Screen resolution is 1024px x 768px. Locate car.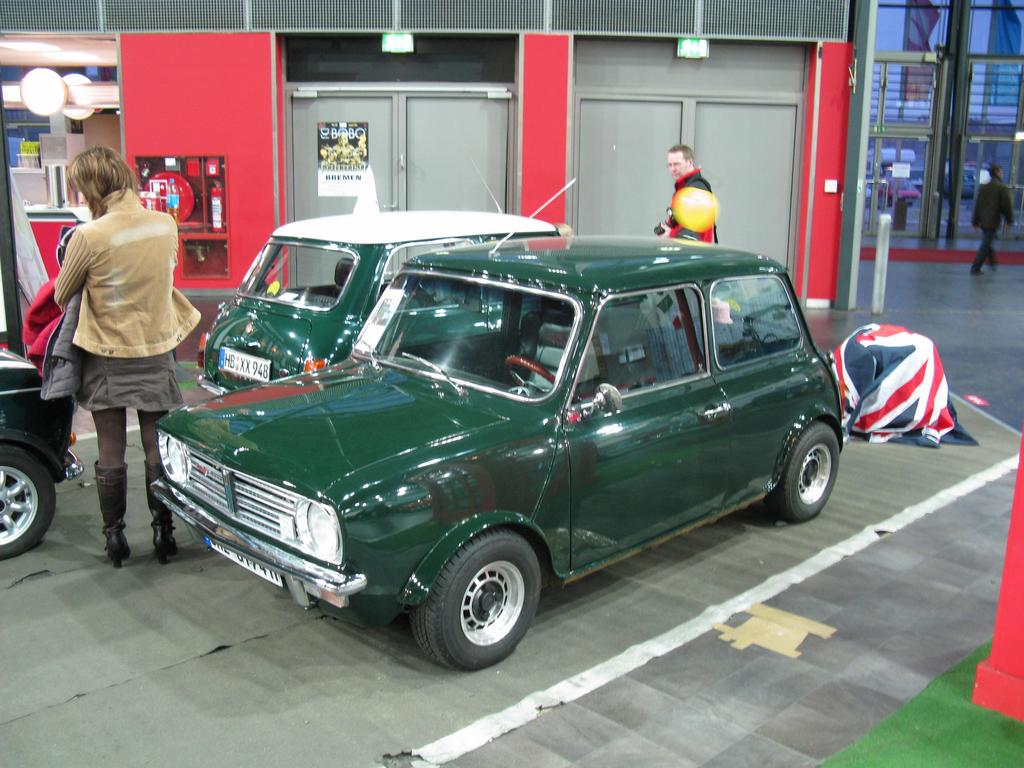
0/347/86/561.
